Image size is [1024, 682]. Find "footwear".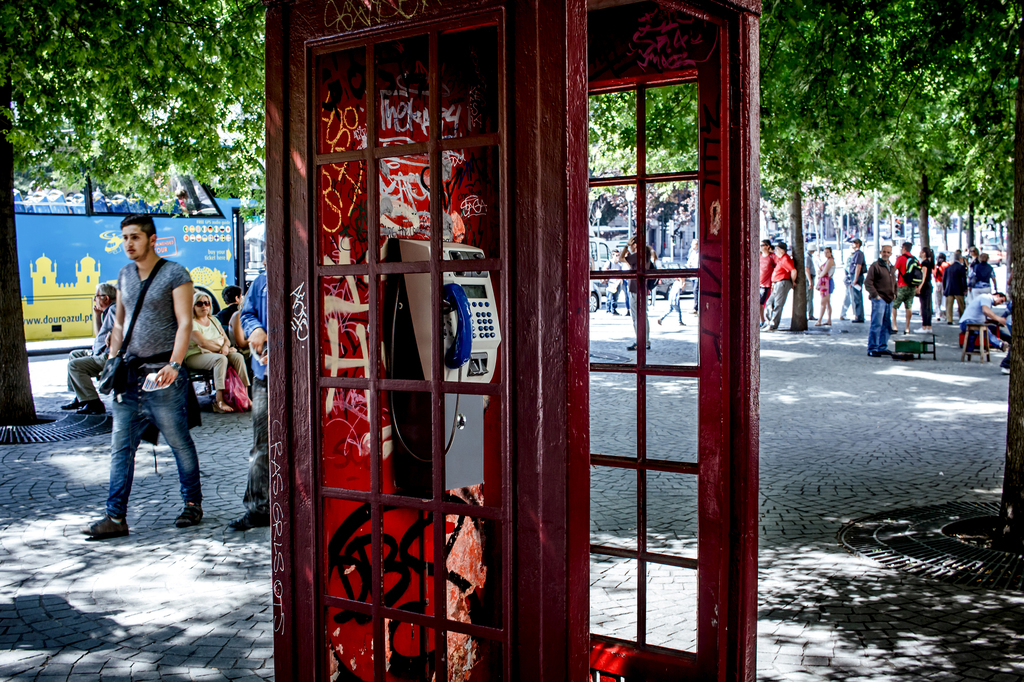
[612,311,620,316].
